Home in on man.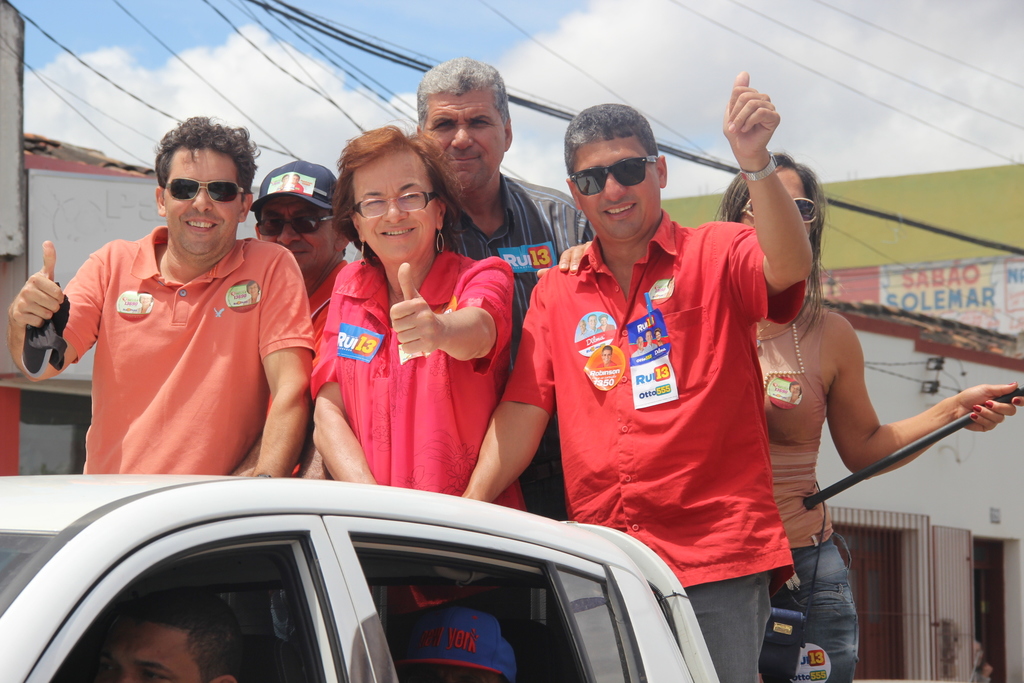
Homed in at locate(409, 49, 594, 507).
